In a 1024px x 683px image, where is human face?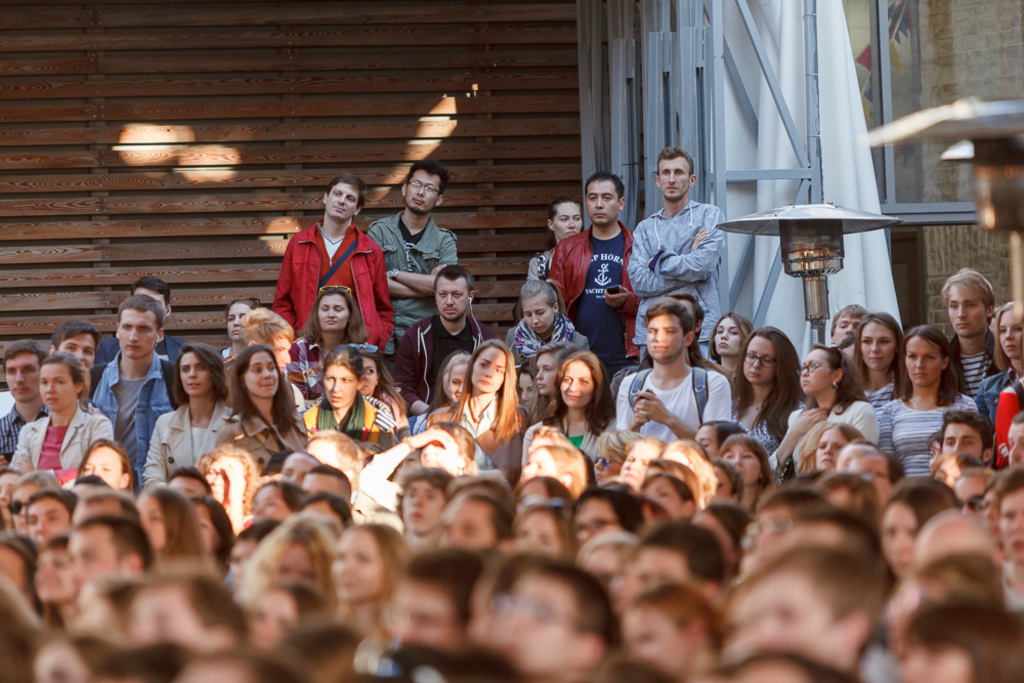
box=[69, 532, 118, 594].
